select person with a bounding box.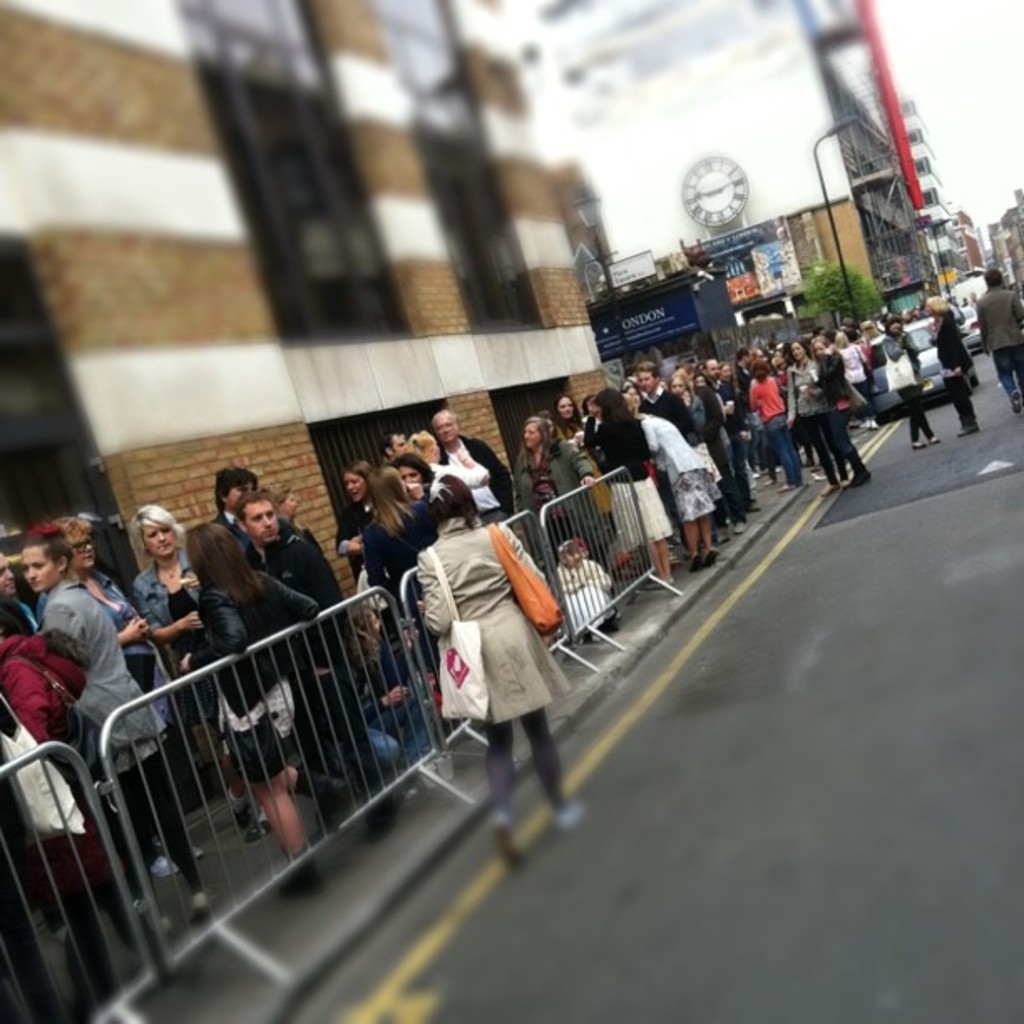
rect(425, 403, 515, 549).
